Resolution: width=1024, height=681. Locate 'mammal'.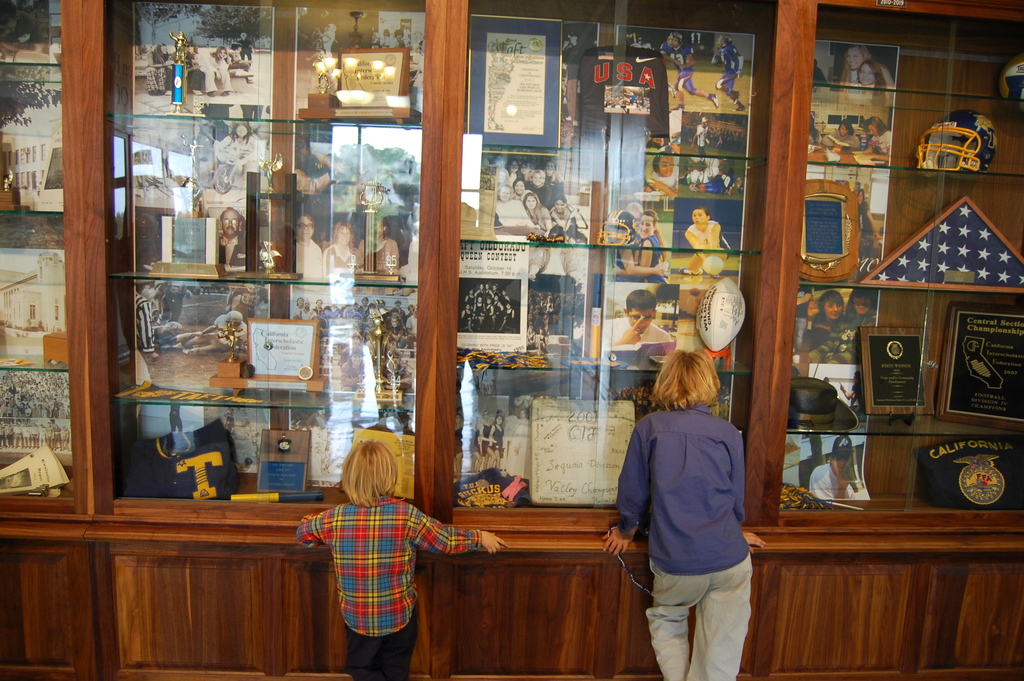
214,204,251,280.
